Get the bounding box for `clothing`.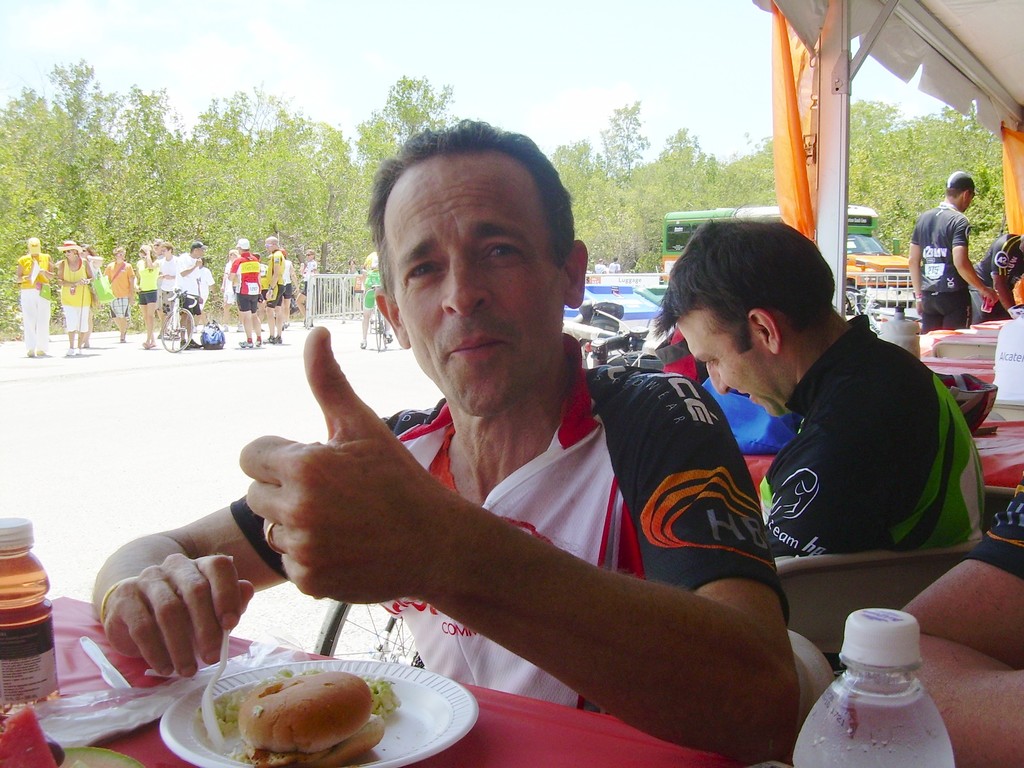
[x1=156, y1=252, x2=180, y2=314].
